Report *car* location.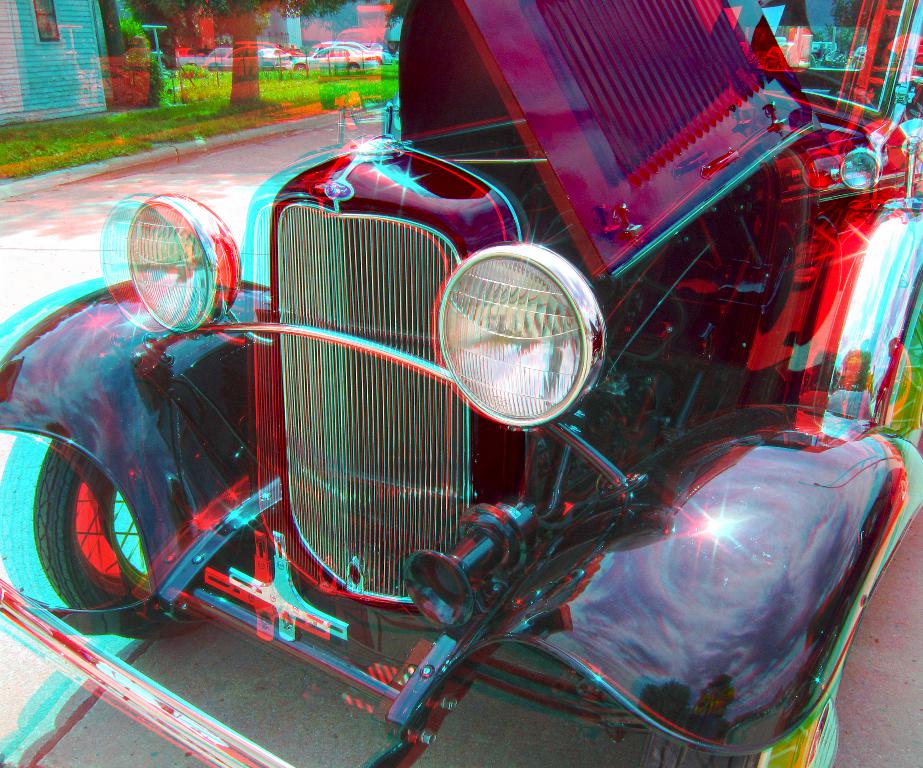
Report: detection(288, 46, 389, 70).
